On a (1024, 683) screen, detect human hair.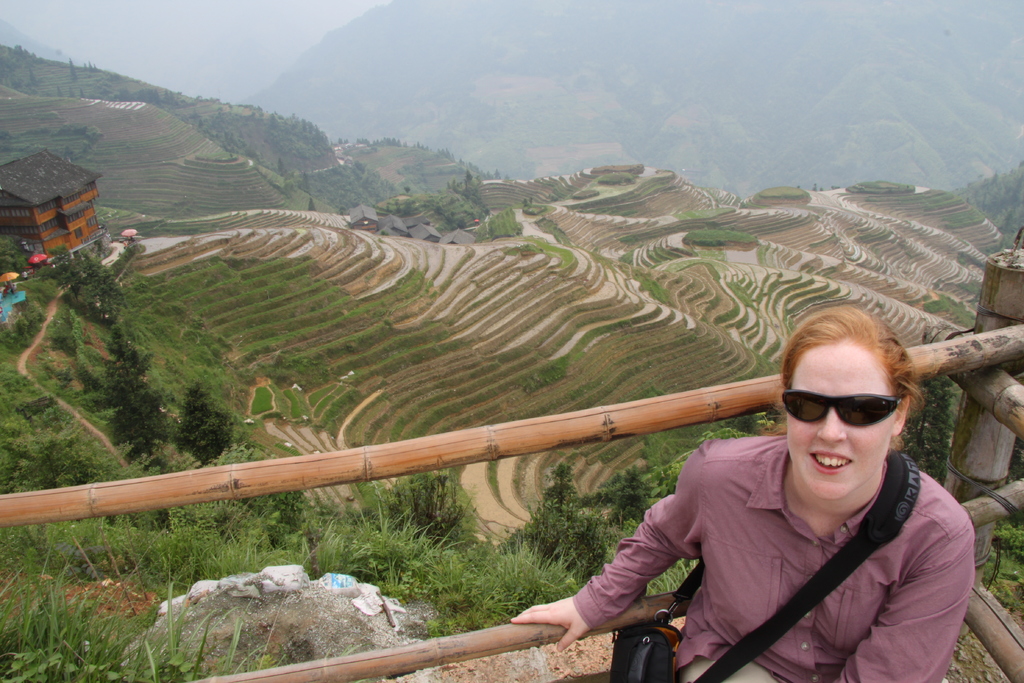
x1=780 y1=309 x2=927 y2=409.
